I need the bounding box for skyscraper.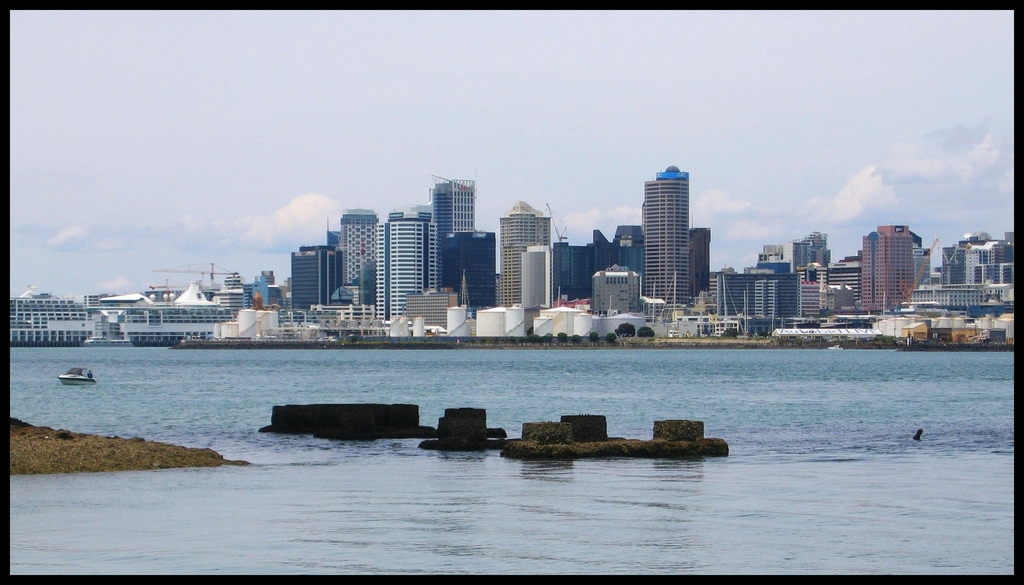
Here it is: pyautogui.locateOnScreen(687, 218, 714, 297).
